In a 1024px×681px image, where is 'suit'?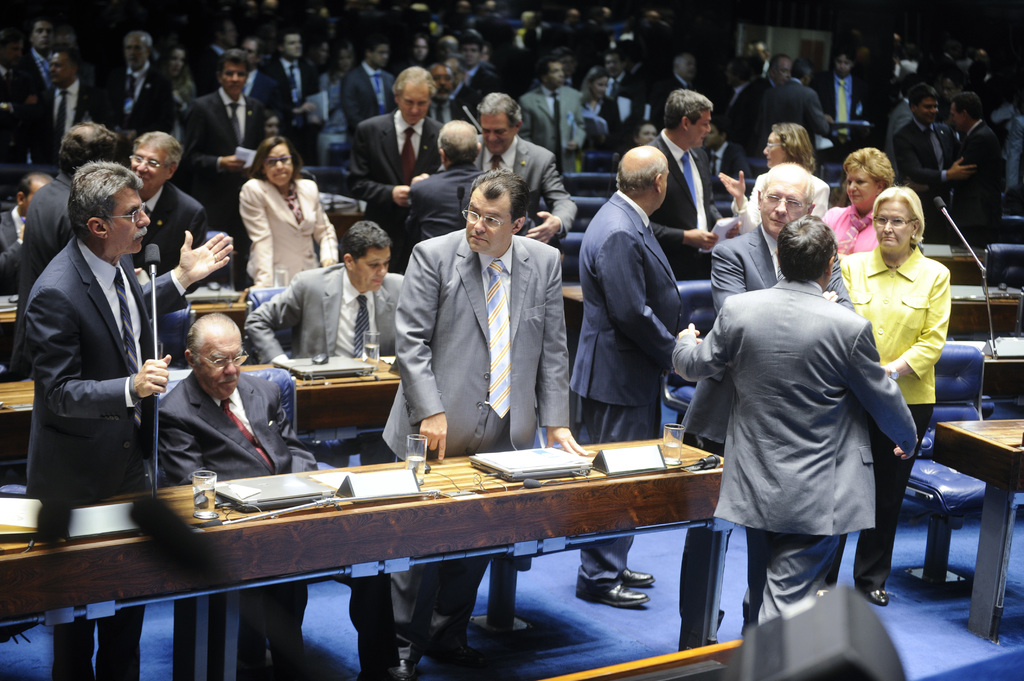
BBox(198, 46, 223, 88).
